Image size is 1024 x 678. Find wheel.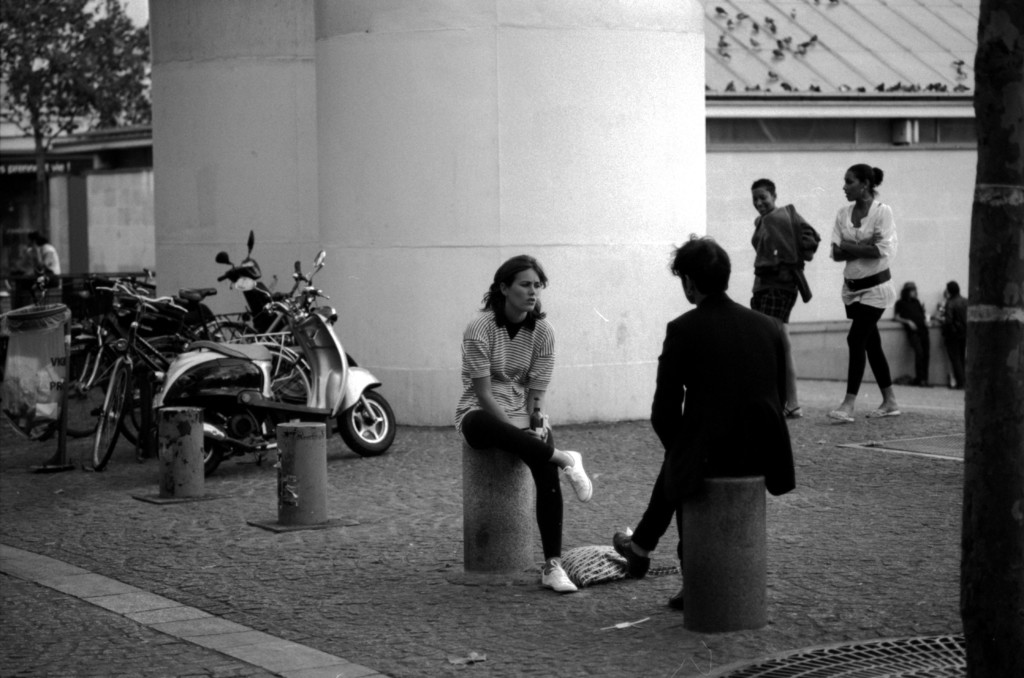
201/415/226/475.
